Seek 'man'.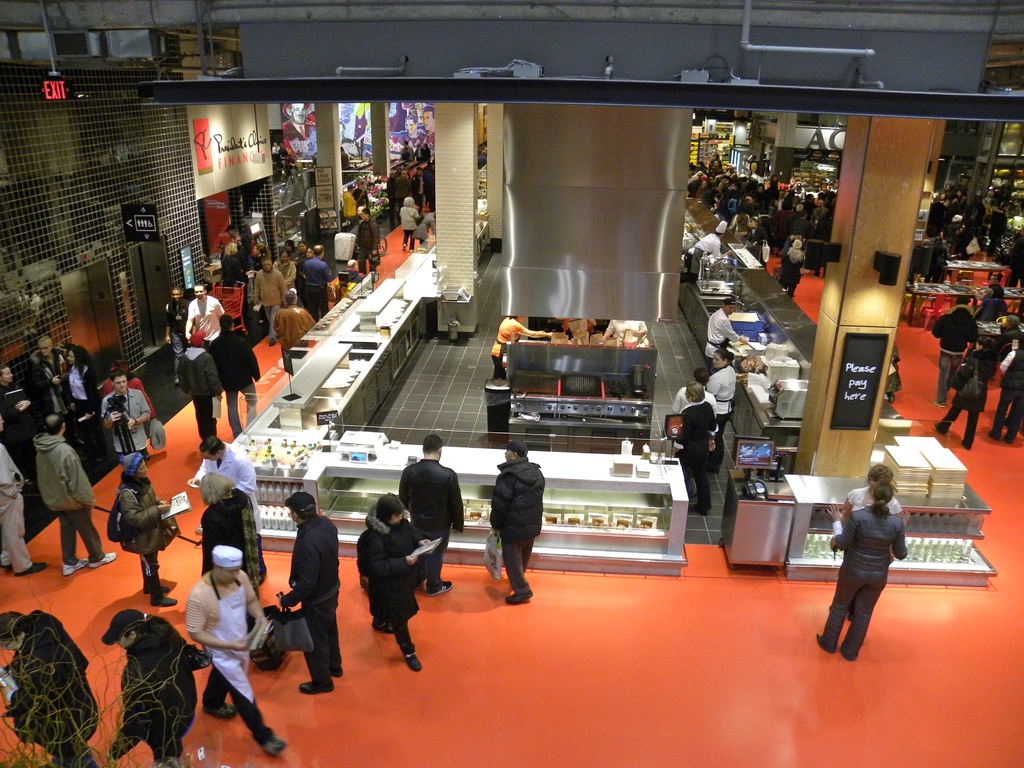
detection(292, 246, 329, 320).
